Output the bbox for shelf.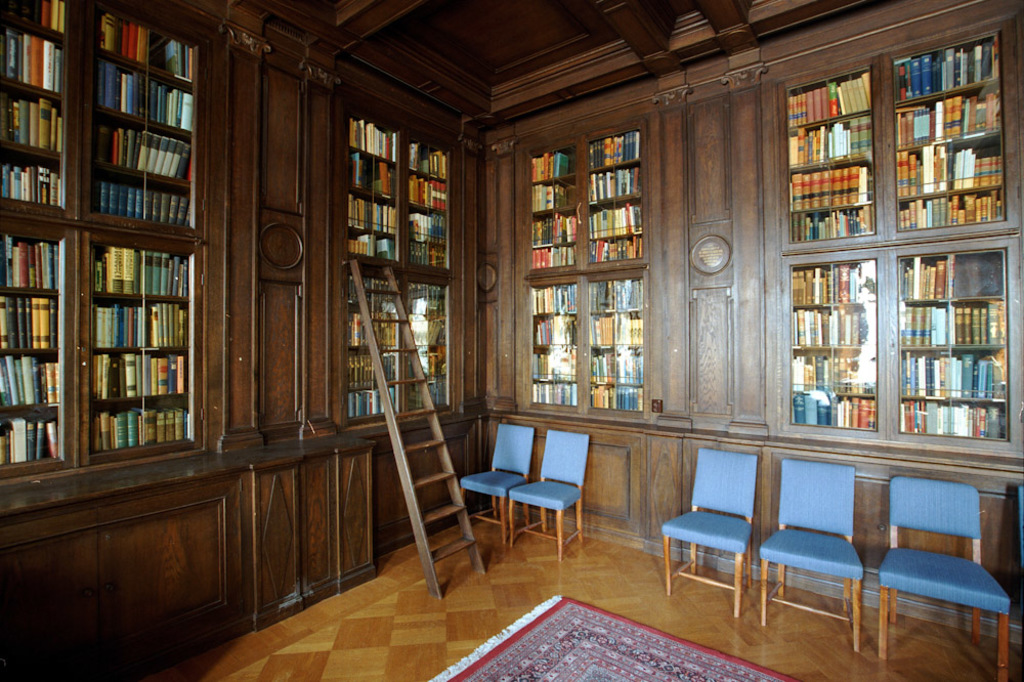
detection(579, 136, 650, 416).
